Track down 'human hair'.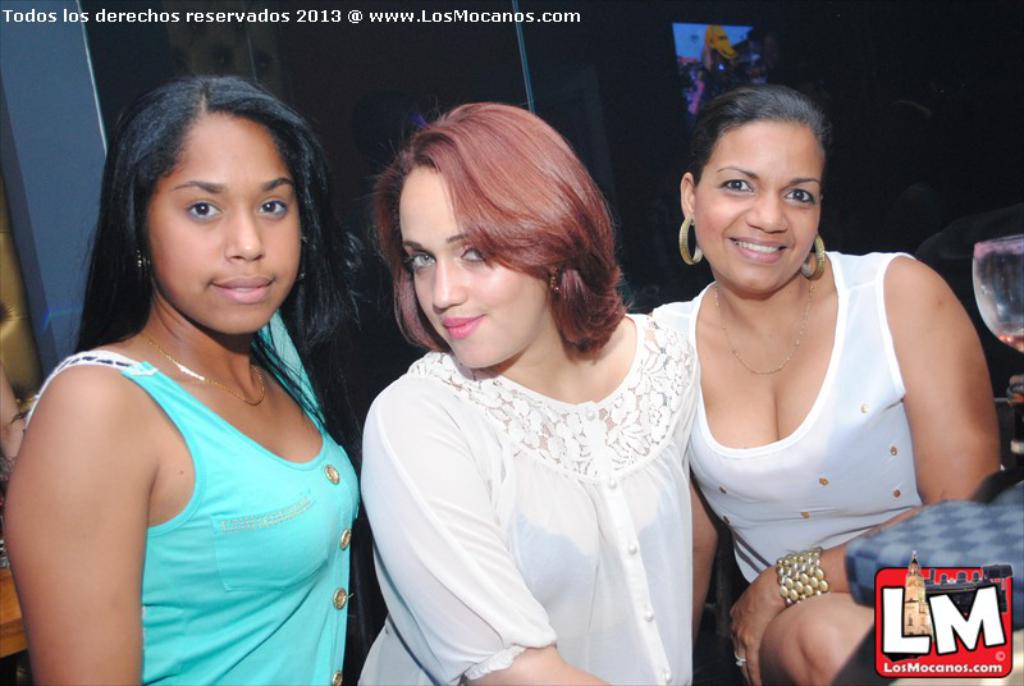
Tracked to [682, 81, 836, 195].
